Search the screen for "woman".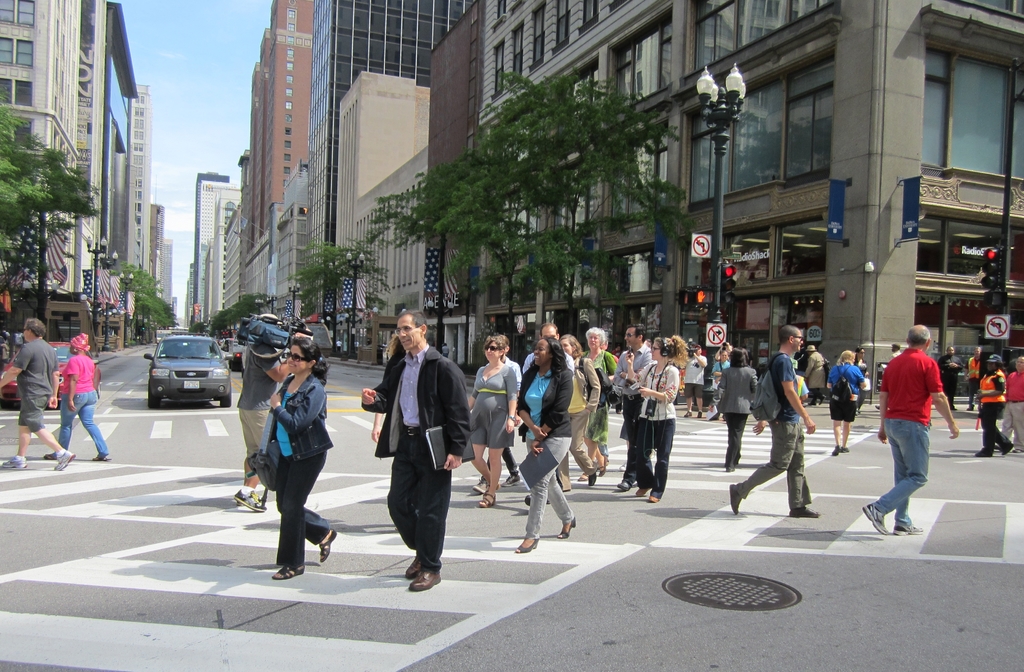
Found at l=243, t=329, r=330, b=585.
